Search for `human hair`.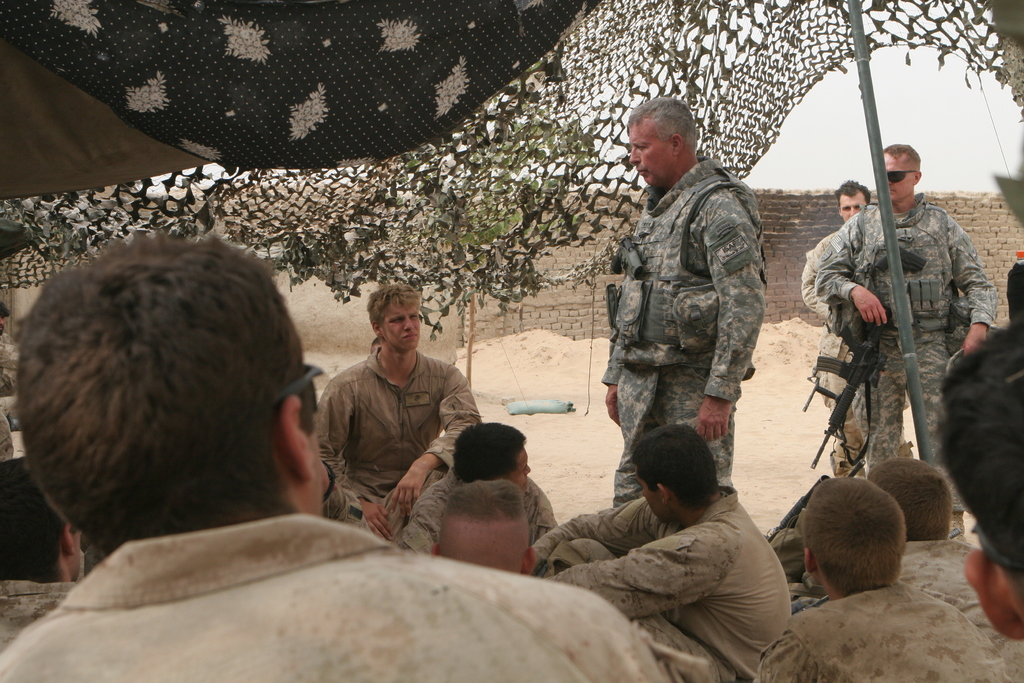
Found at bbox=[835, 178, 871, 206].
